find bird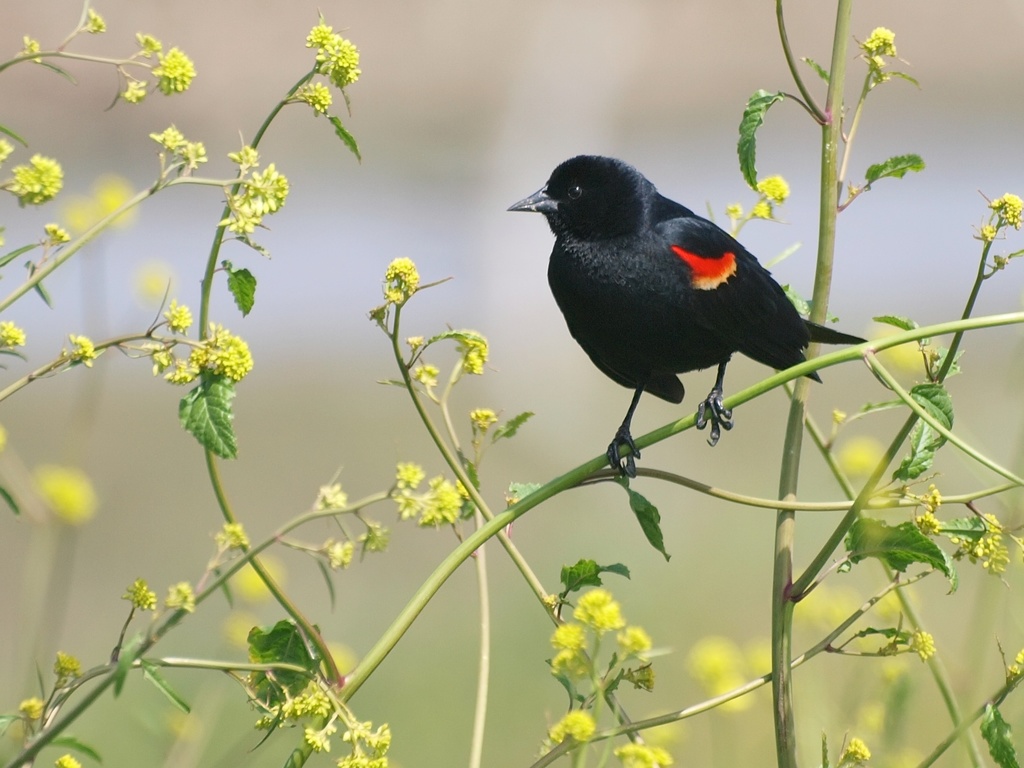
detection(489, 144, 833, 460)
